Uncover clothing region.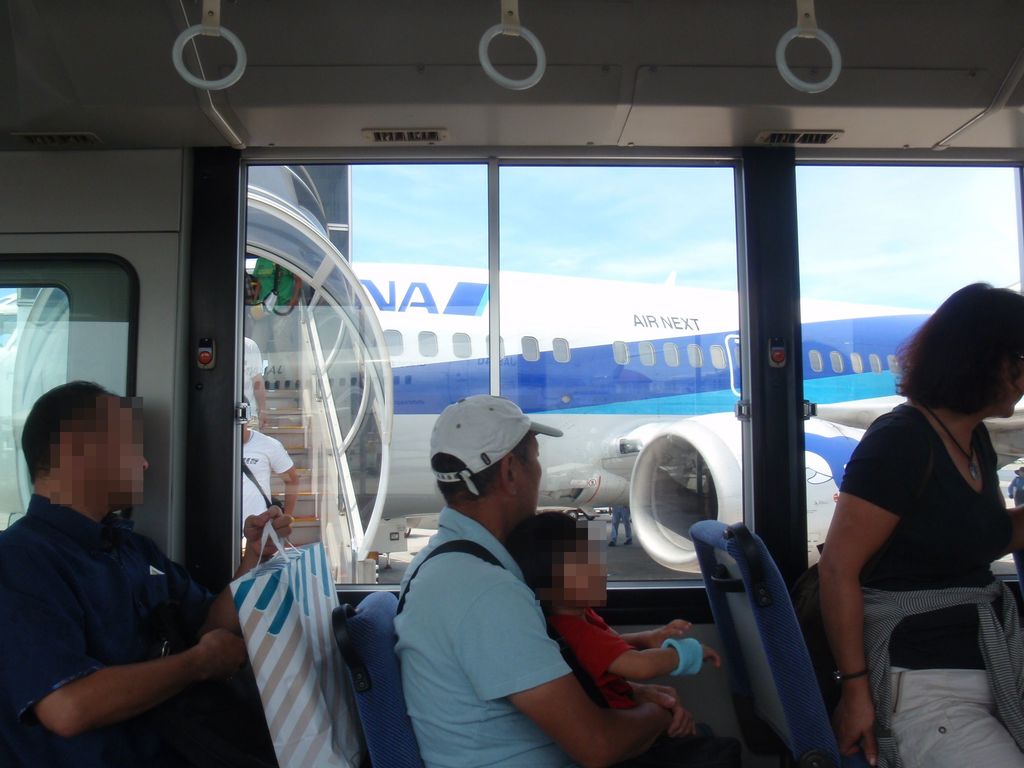
Uncovered: region(0, 490, 217, 767).
